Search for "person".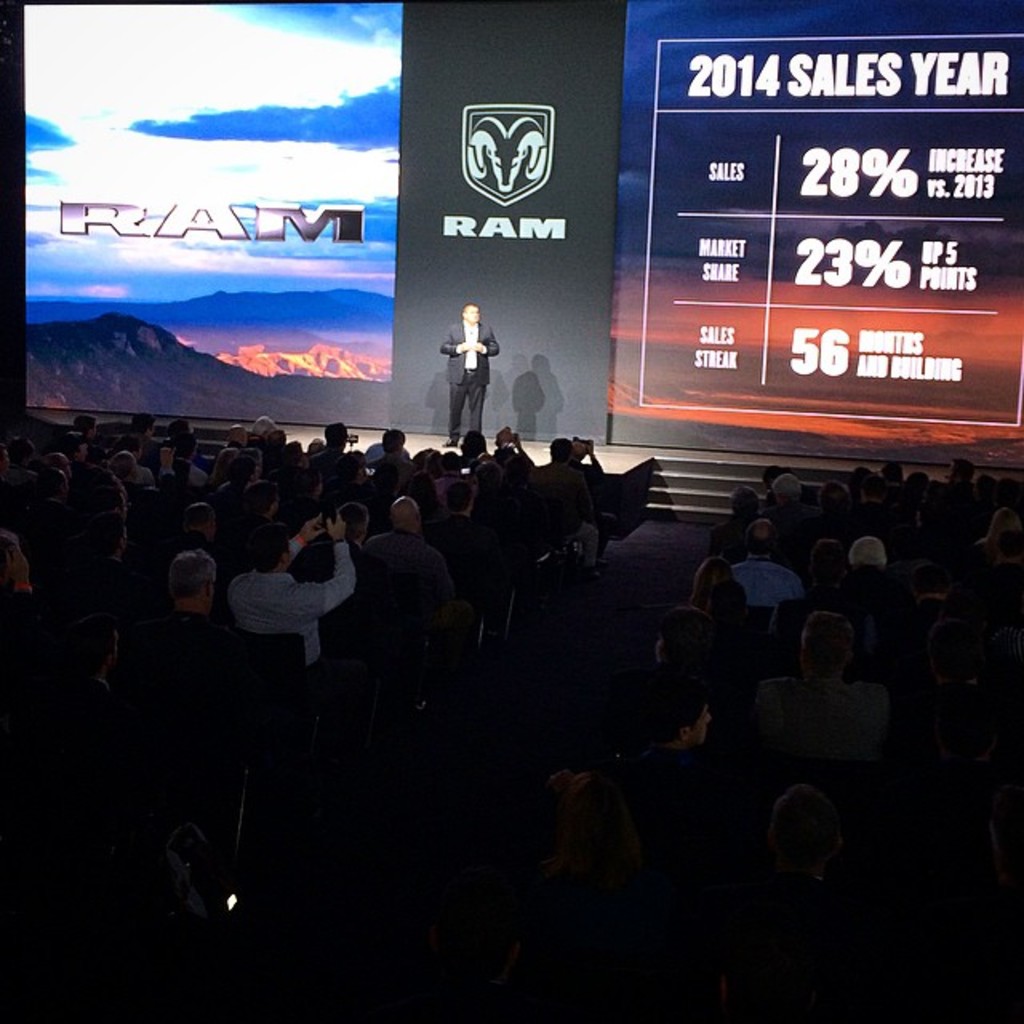
Found at rect(728, 517, 803, 611).
